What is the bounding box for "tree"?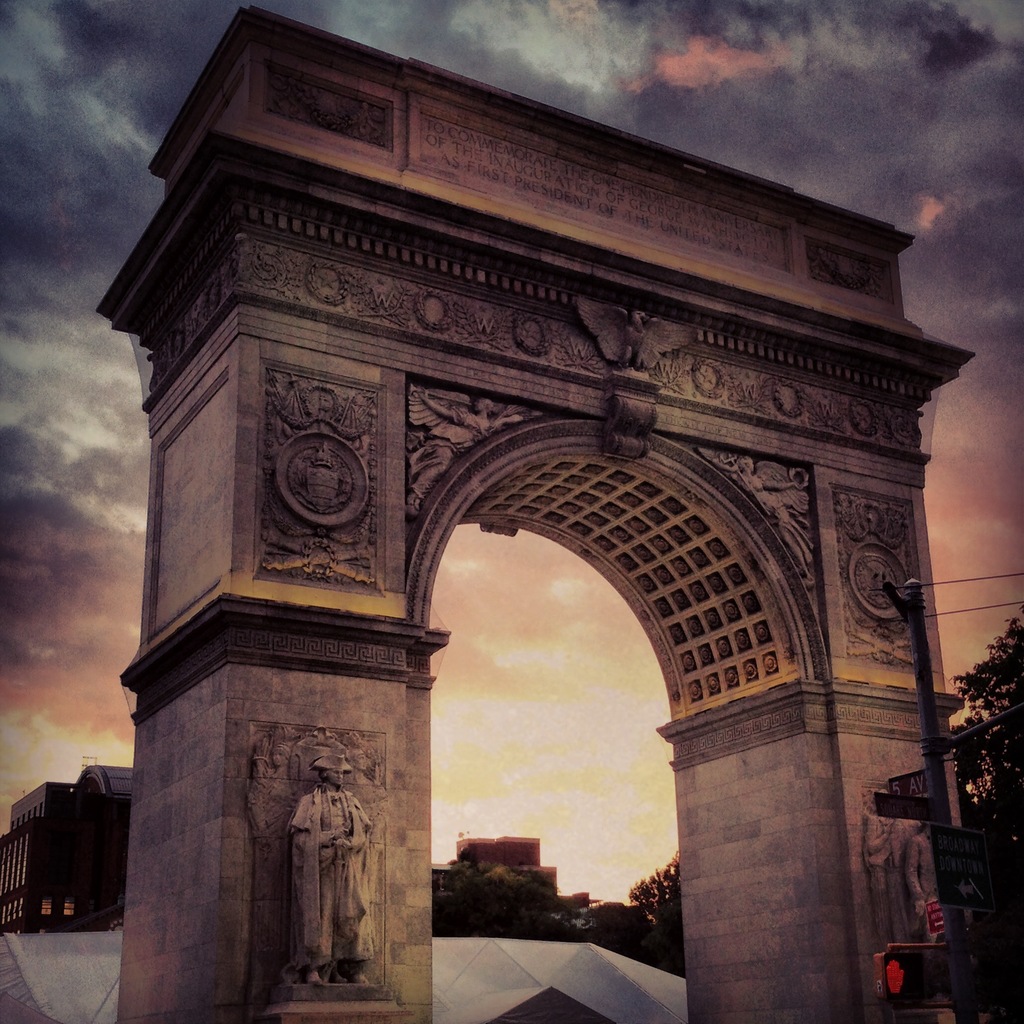
BBox(624, 856, 694, 962).
